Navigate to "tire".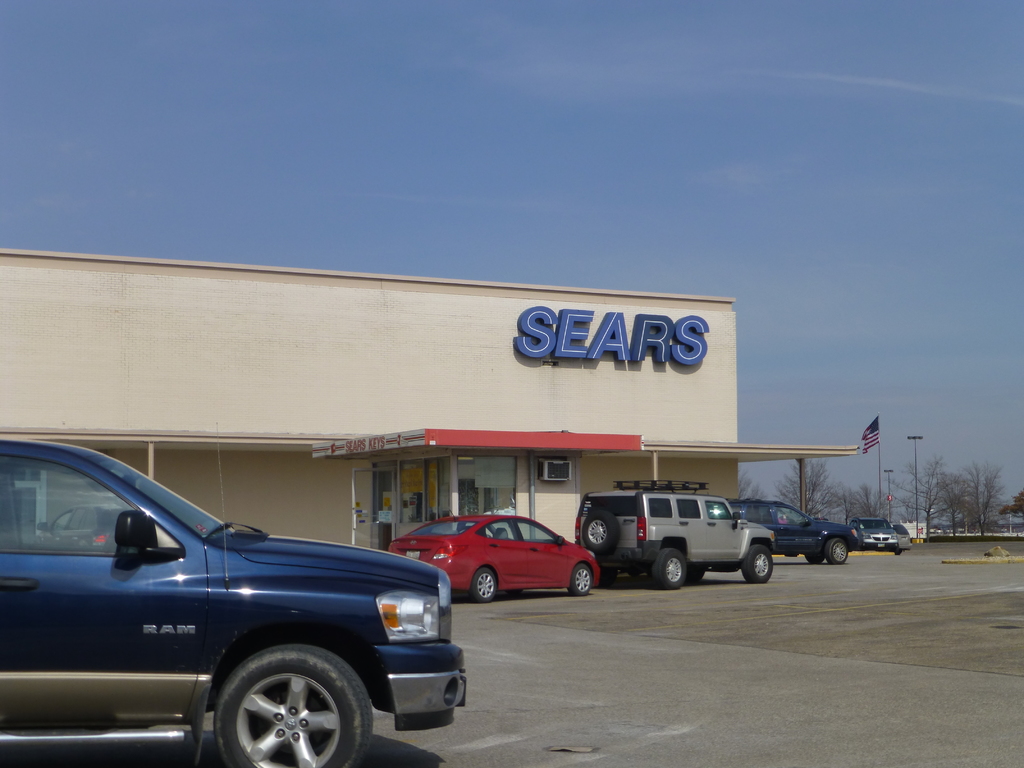
Navigation target: 857, 542, 865, 550.
